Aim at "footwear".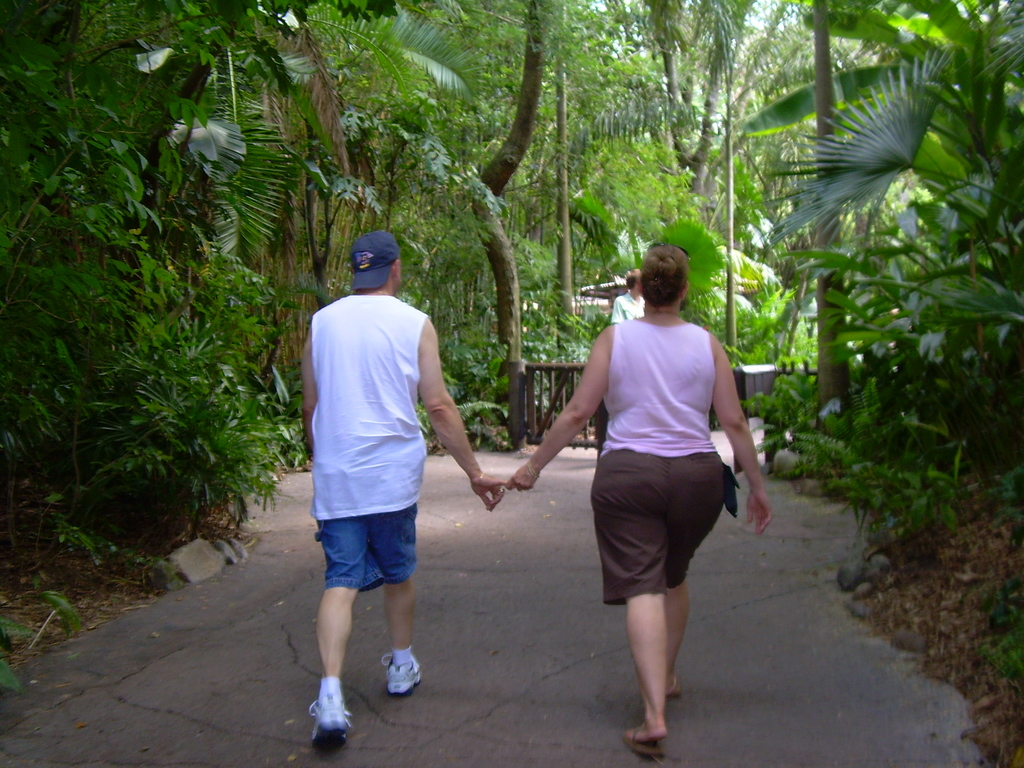
Aimed at {"x1": 626, "y1": 722, "x2": 668, "y2": 762}.
